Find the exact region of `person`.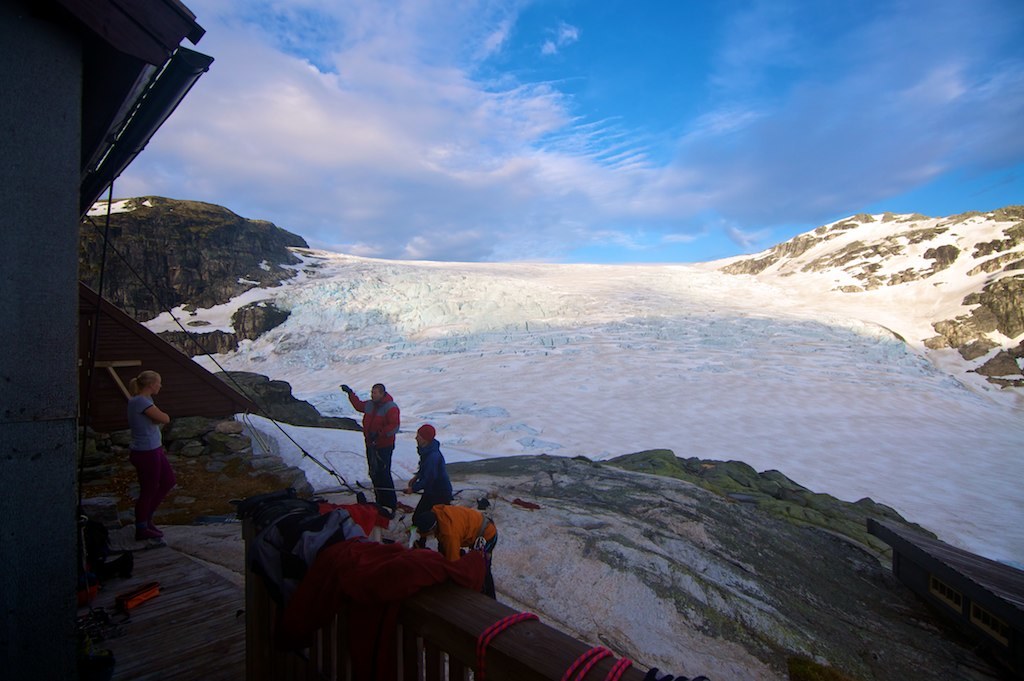
Exact region: bbox=[132, 374, 167, 539].
